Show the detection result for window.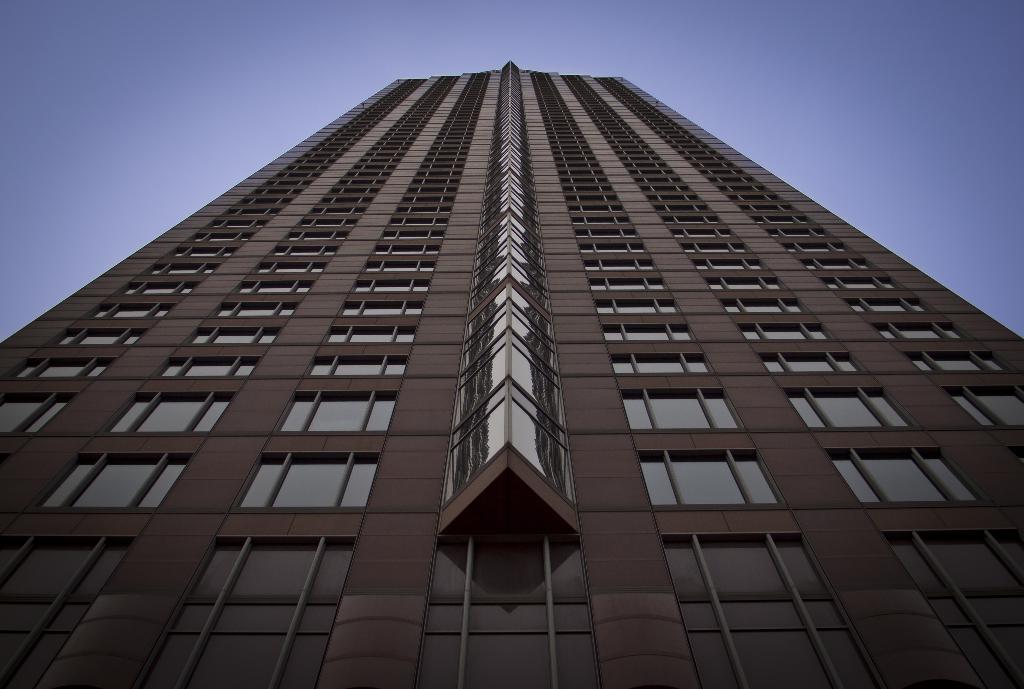
(left=184, top=324, right=290, bottom=344).
